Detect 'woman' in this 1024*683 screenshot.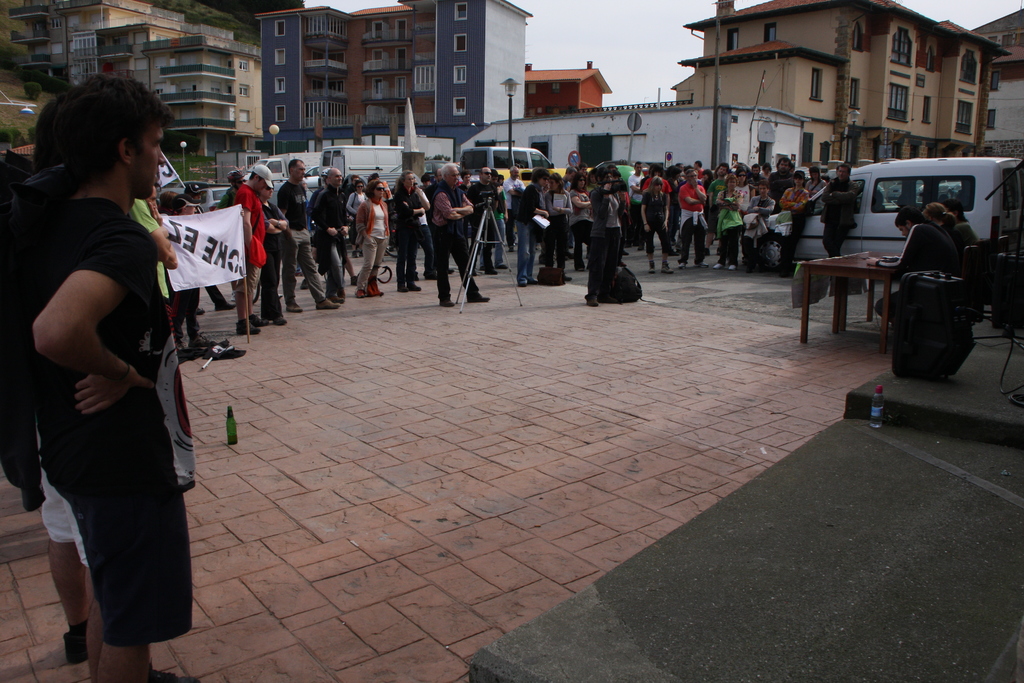
Detection: <bbox>759, 161, 776, 181</bbox>.
